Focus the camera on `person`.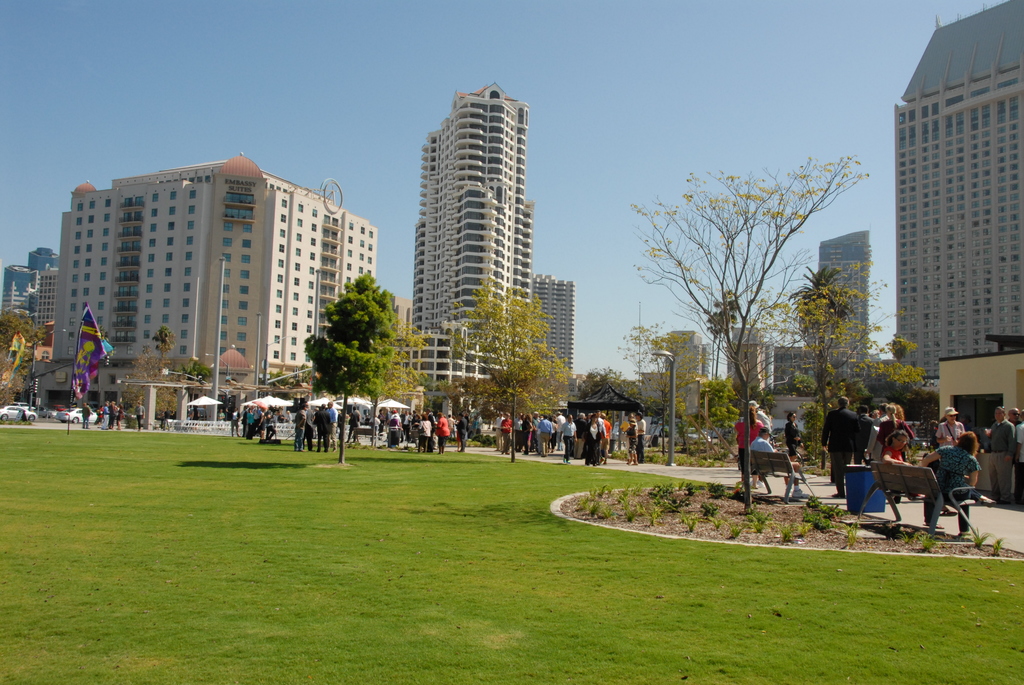
Focus region: box(554, 408, 564, 436).
